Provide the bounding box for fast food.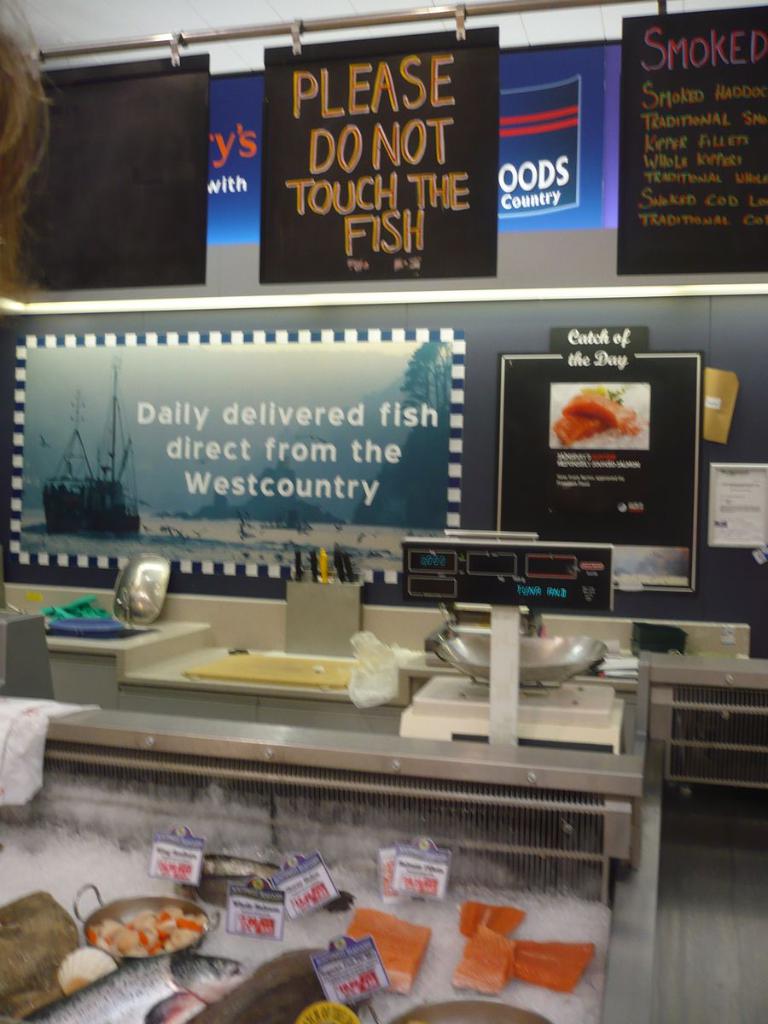
left=344, top=905, right=434, bottom=995.
